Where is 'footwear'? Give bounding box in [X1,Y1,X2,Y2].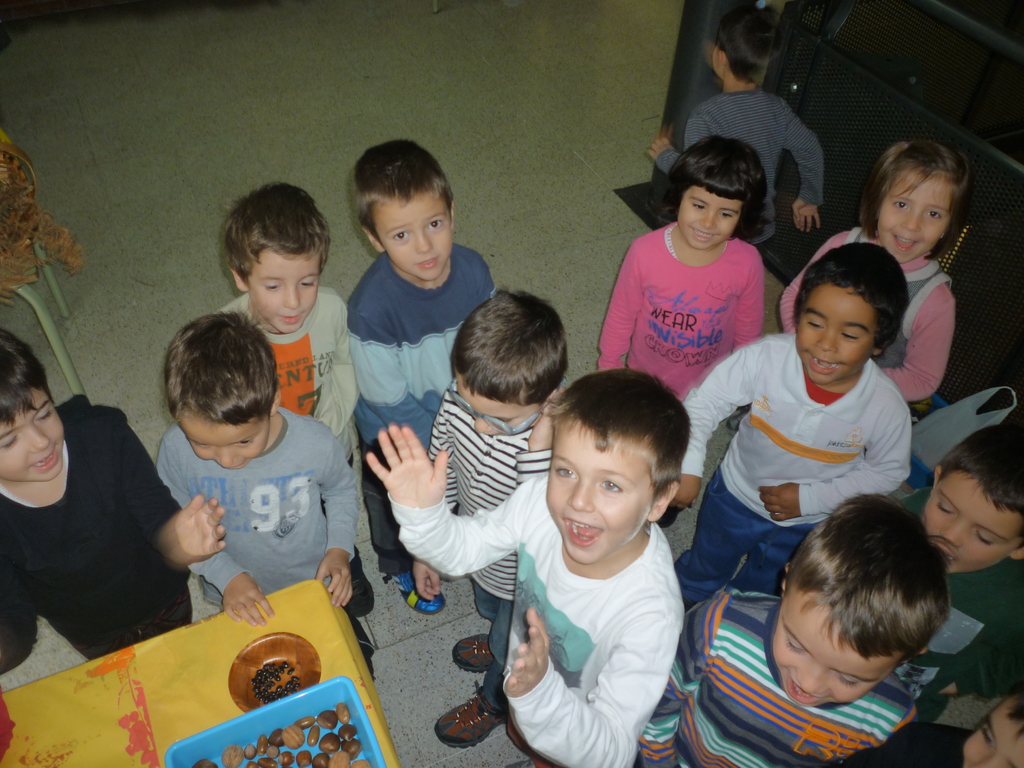
[653,498,692,528].
